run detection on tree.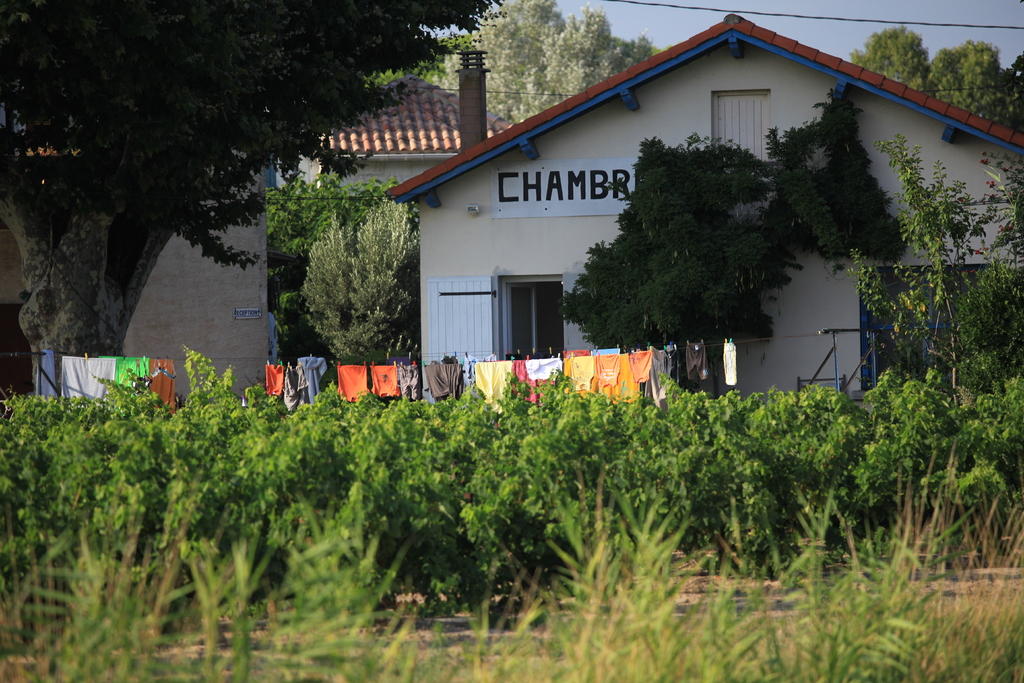
Result: bbox(0, 0, 509, 431).
